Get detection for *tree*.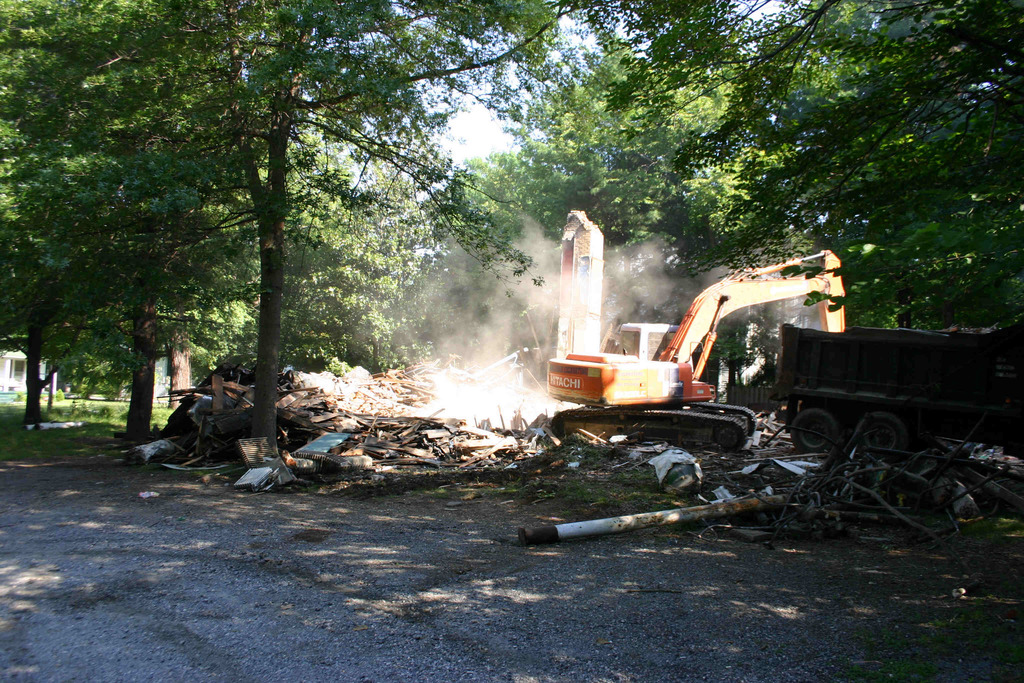
Detection: box=[0, 0, 152, 438].
